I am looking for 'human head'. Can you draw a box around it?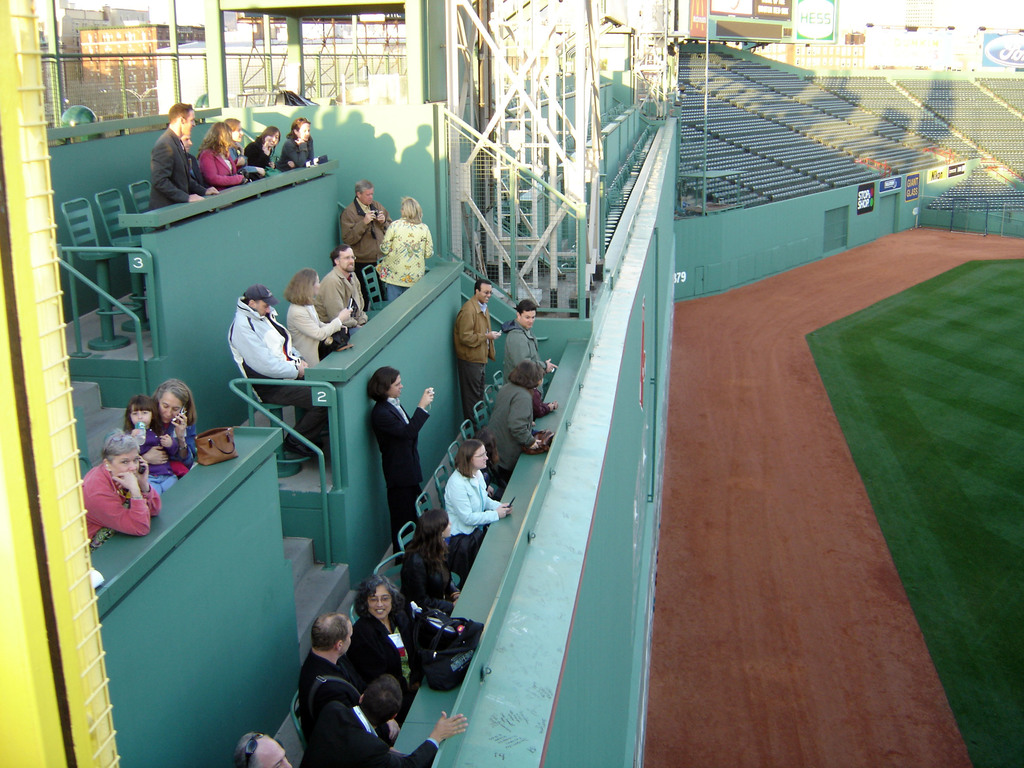
Sure, the bounding box is box(102, 428, 143, 479).
